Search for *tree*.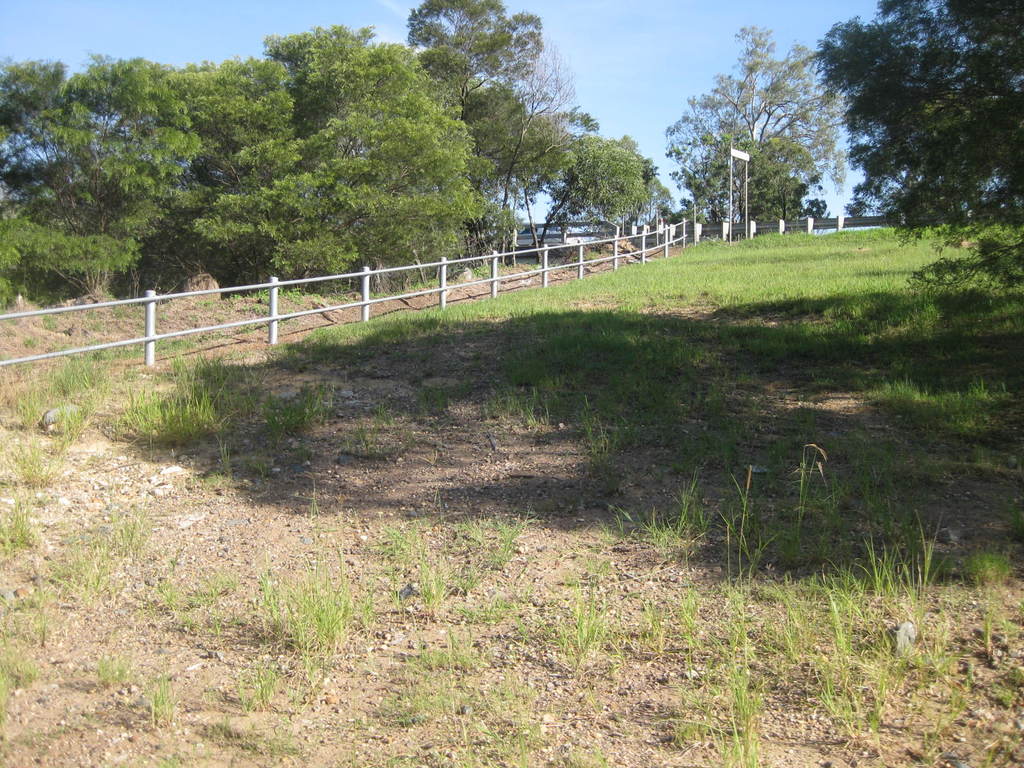
Found at left=405, top=0, right=541, bottom=119.
